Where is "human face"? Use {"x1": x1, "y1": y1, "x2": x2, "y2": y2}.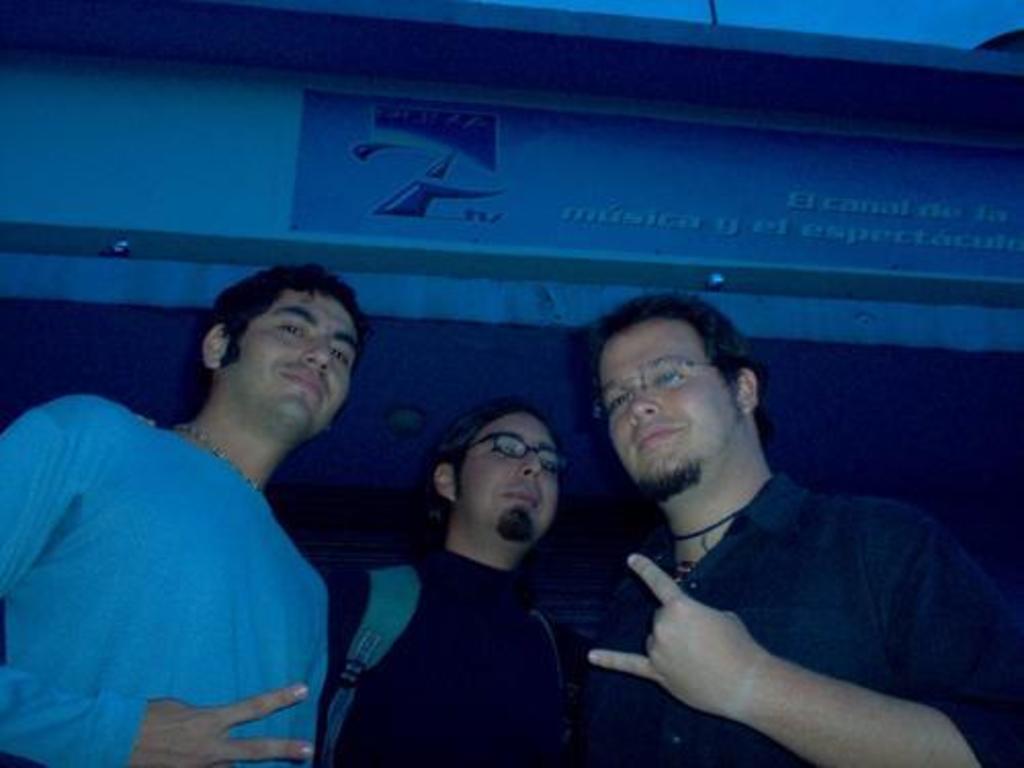
{"x1": 463, "y1": 412, "x2": 563, "y2": 545}.
